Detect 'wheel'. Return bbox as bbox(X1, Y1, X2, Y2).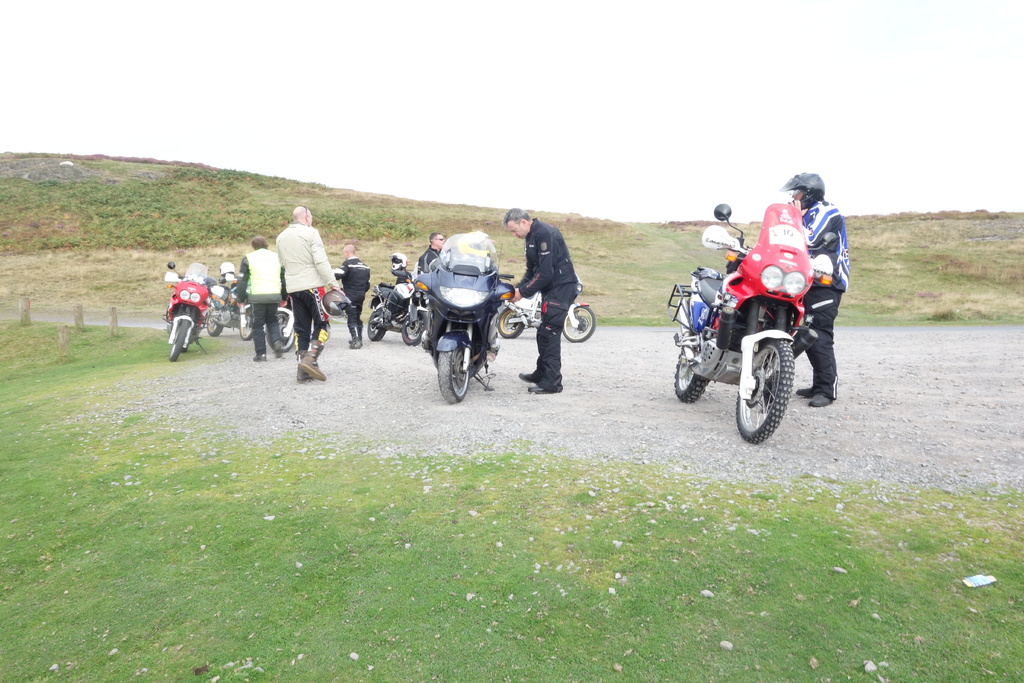
bbox(563, 309, 594, 339).
